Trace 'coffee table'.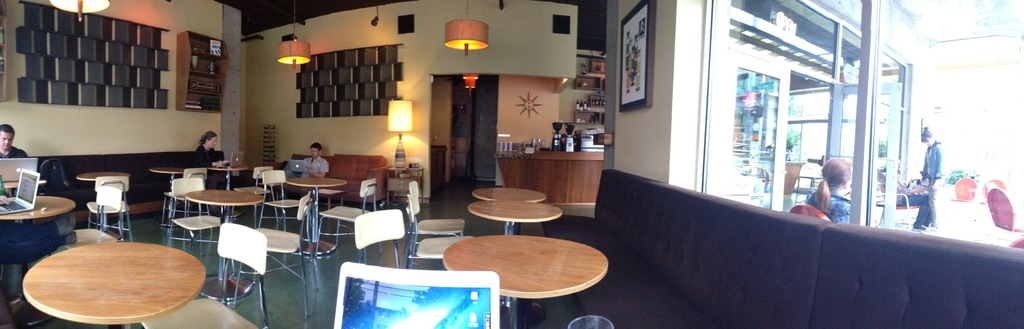
Traced to locate(0, 193, 74, 309).
